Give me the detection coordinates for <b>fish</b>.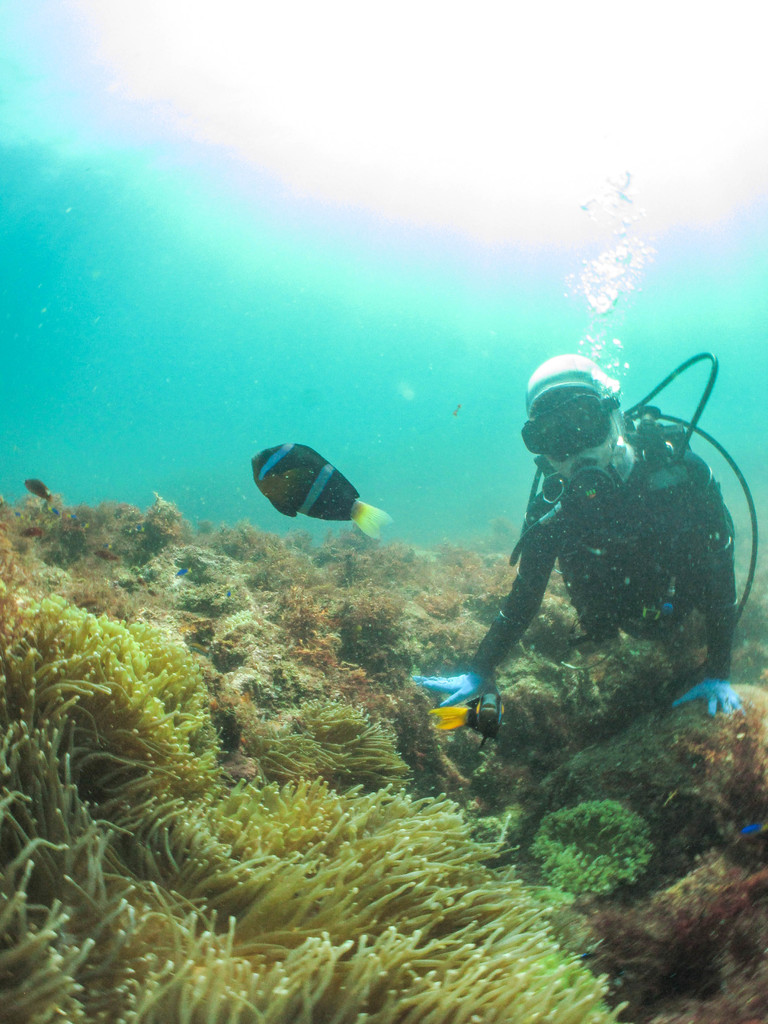
(x1=24, y1=479, x2=57, y2=509).
